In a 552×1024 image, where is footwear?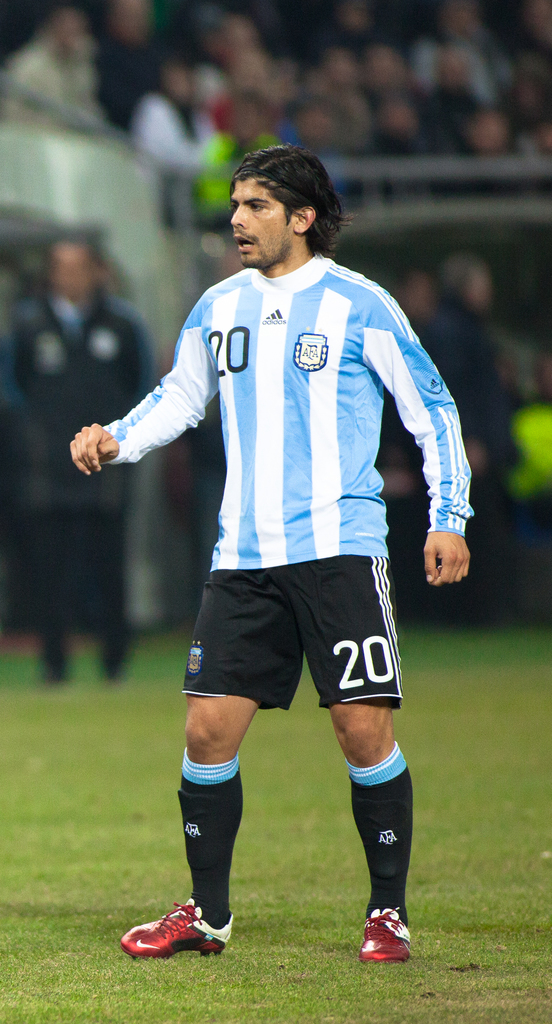
rect(128, 903, 227, 959).
